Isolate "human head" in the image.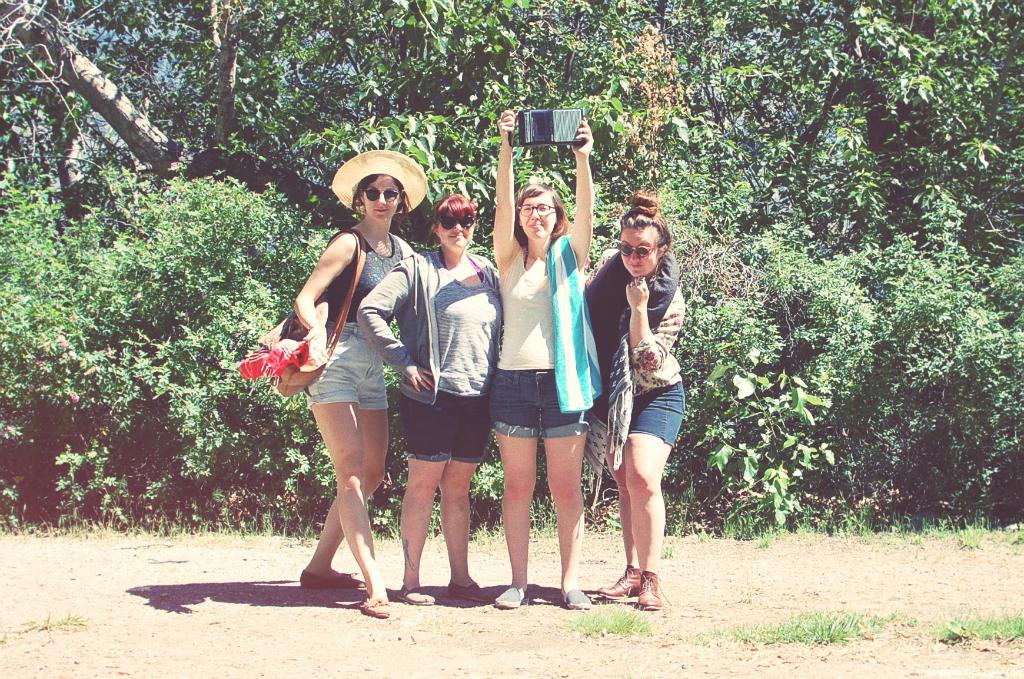
Isolated region: [x1=612, y1=199, x2=676, y2=278].
